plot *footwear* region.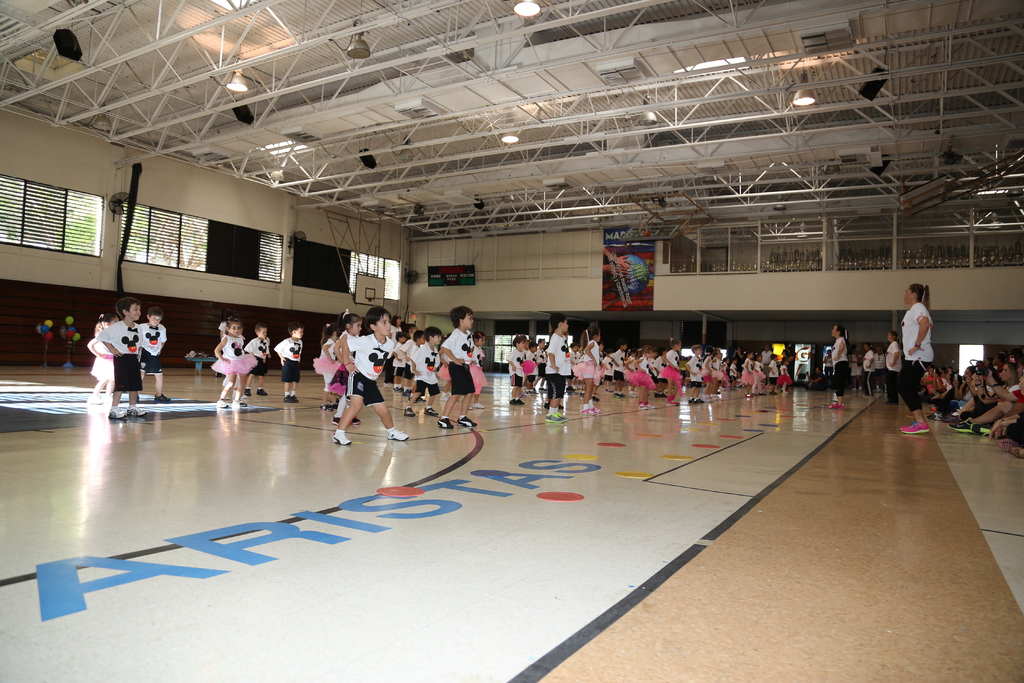
Plotted at box(436, 415, 452, 428).
